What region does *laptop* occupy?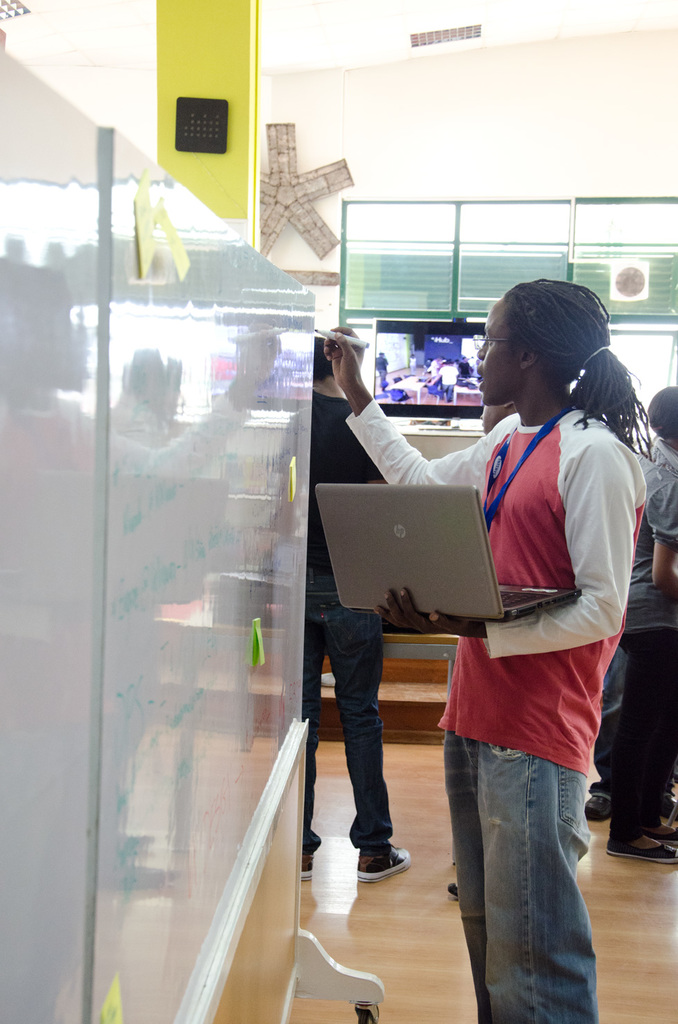
{"left": 311, "top": 464, "right": 545, "bottom": 675}.
